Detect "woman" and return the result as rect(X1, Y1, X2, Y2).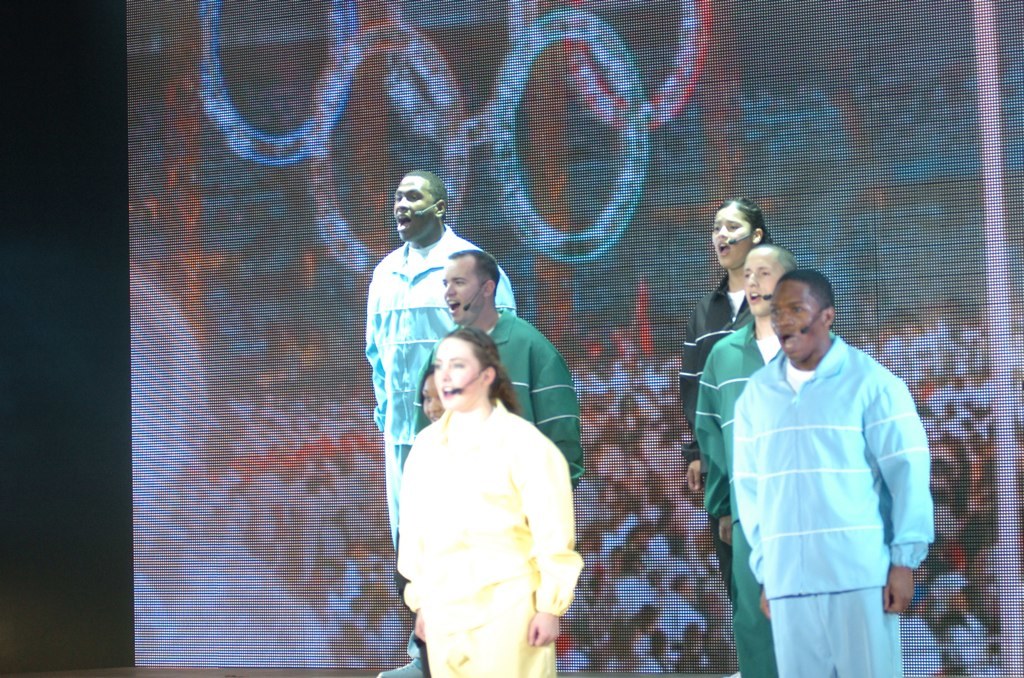
rect(676, 204, 788, 607).
